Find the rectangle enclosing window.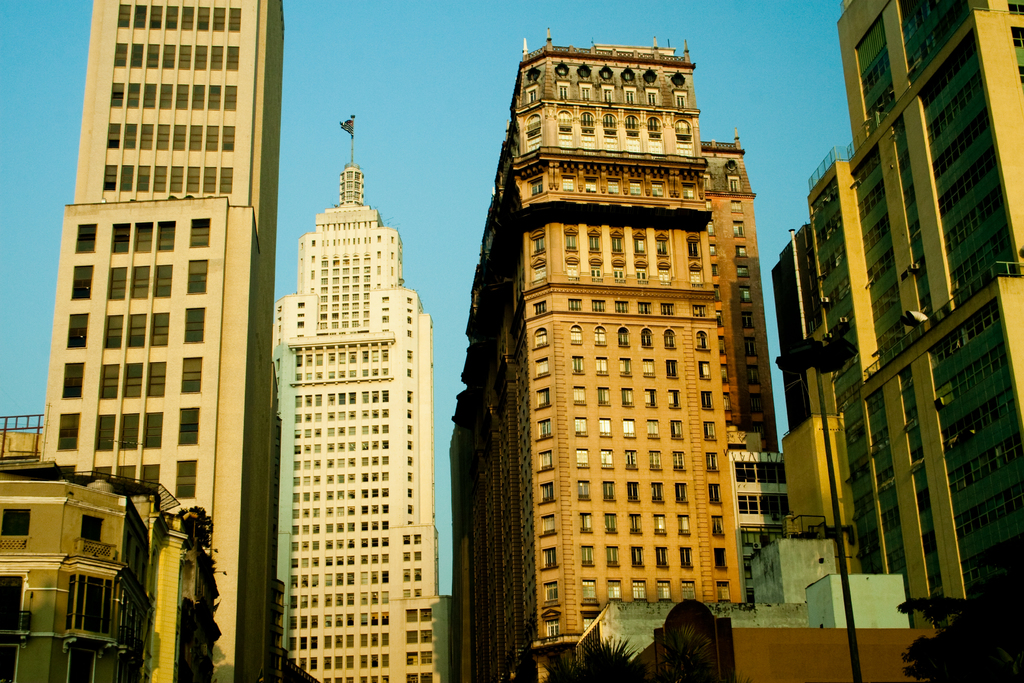
crop(676, 117, 691, 138).
